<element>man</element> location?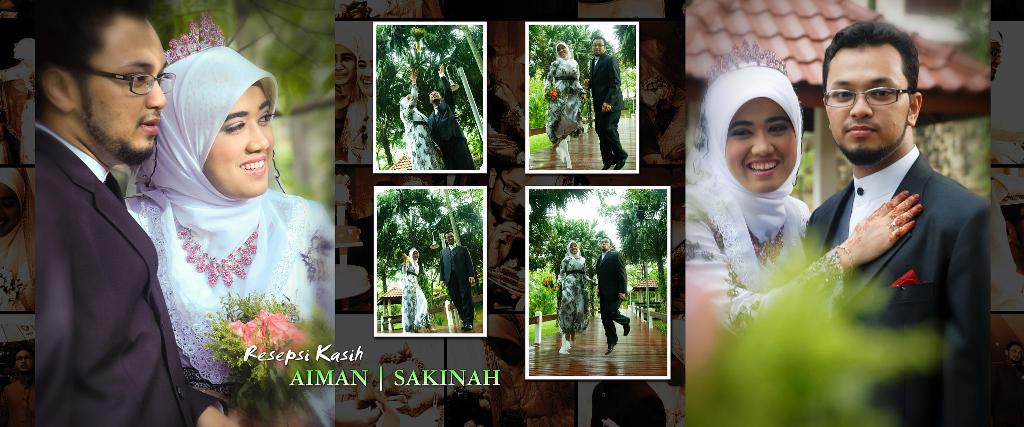
detection(594, 237, 630, 357)
